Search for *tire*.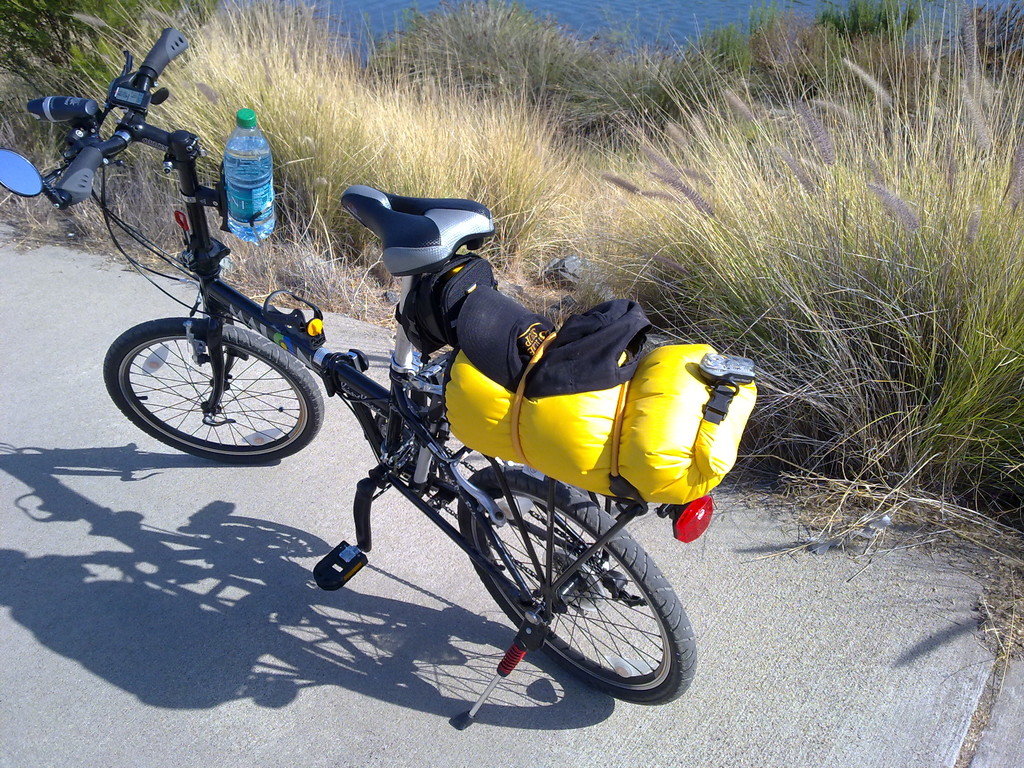
Found at bbox=[97, 318, 326, 465].
